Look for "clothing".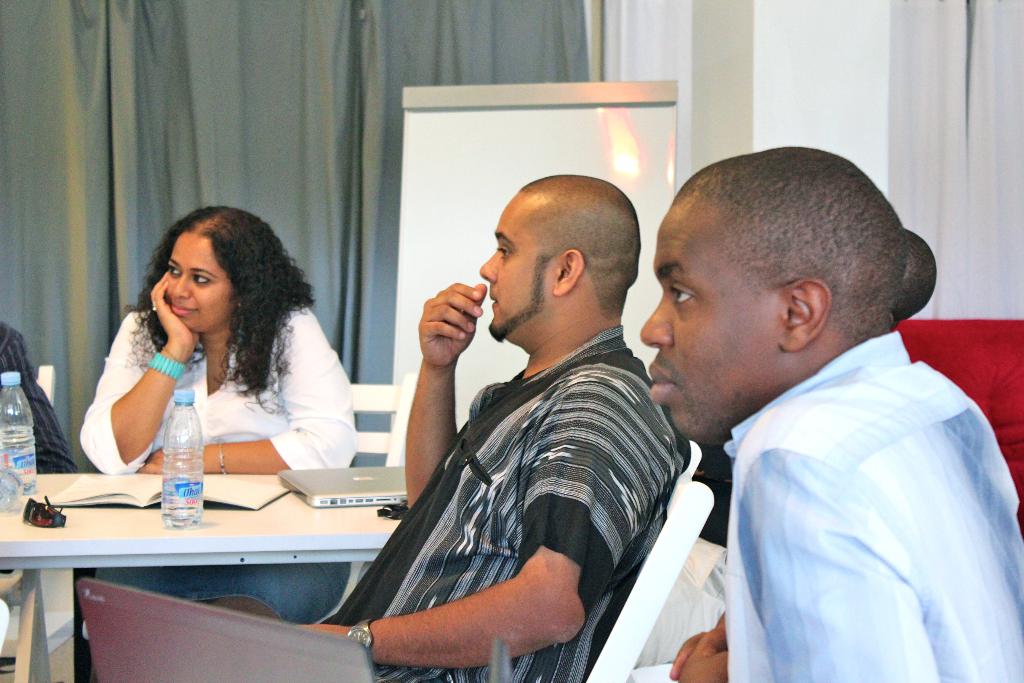
Found: BBox(77, 298, 356, 621).
